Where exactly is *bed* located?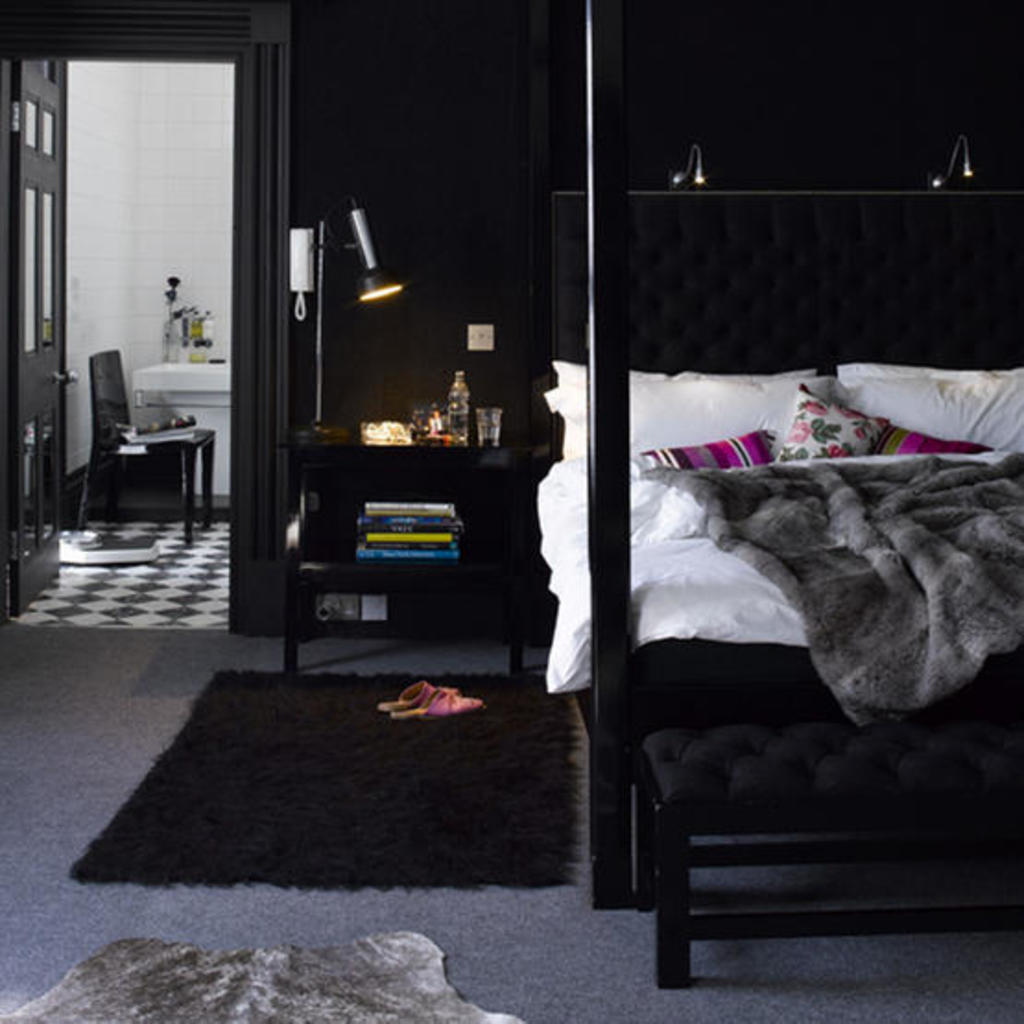
Its bounding box is bbox=(539, 0, 1018, 910).
